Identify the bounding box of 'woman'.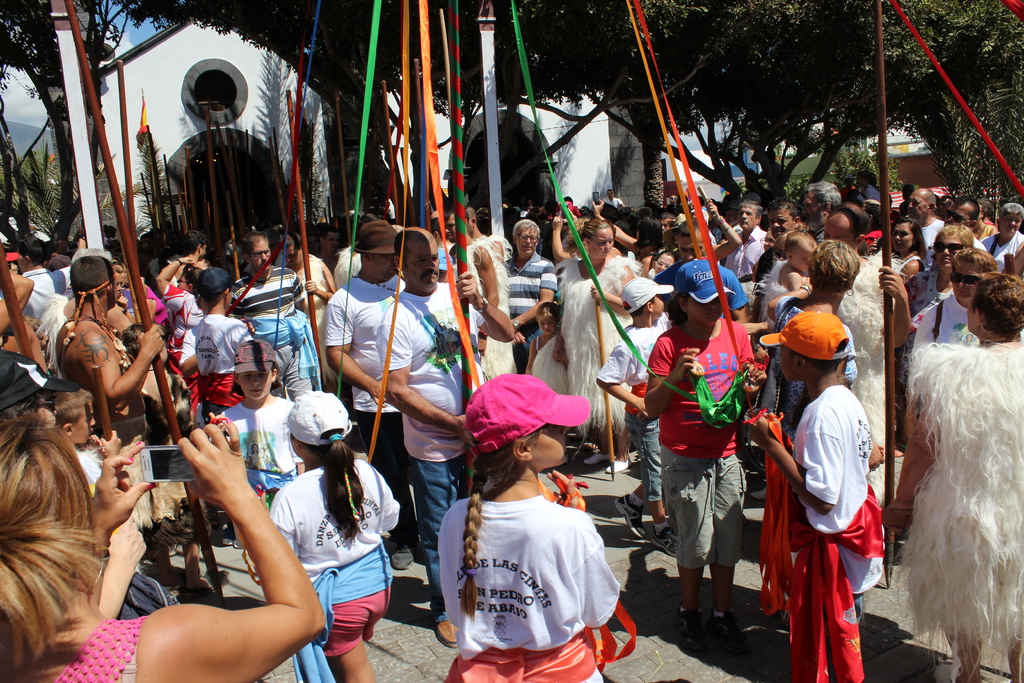
locate(151, 257, 210, 418).
